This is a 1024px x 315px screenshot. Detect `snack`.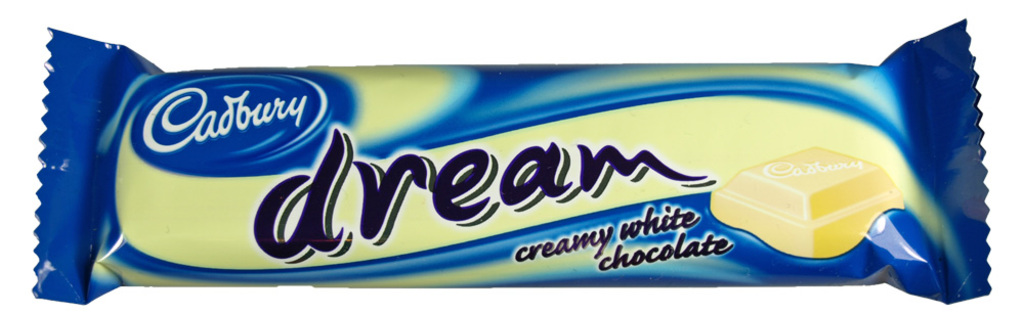
[31, 28, 1001, 307].
